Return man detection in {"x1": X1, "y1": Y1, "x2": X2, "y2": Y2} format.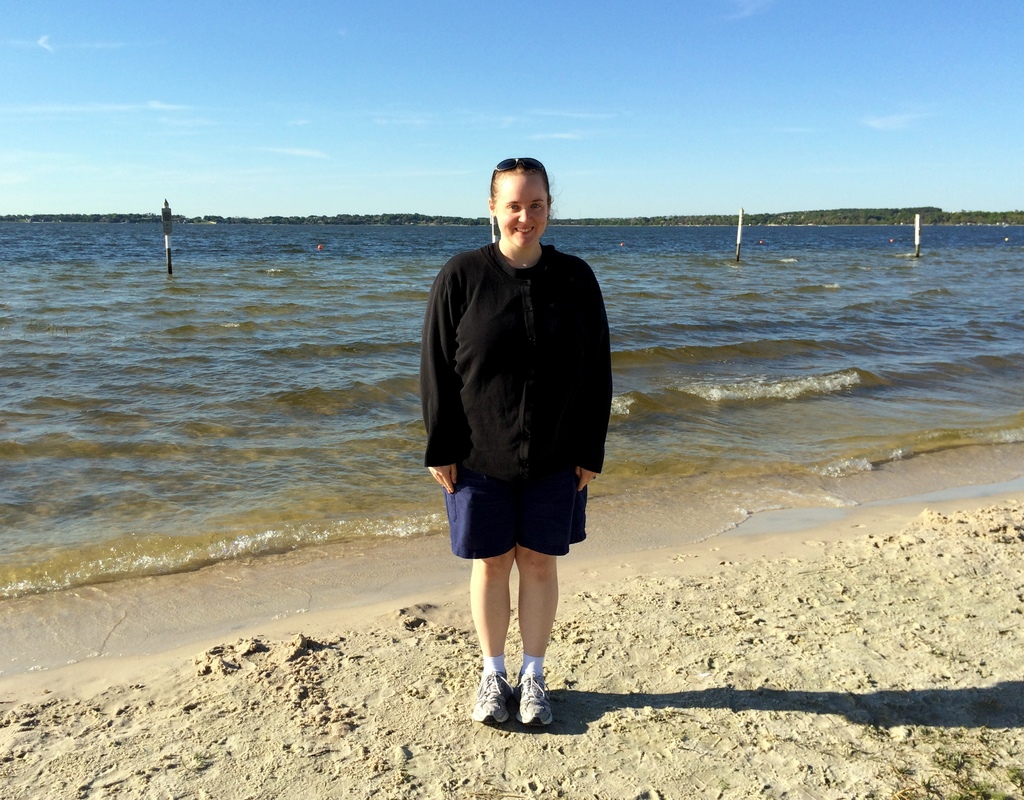
{"x1": 423, "y1": 154, "x2": 614, "y2": 720}.
